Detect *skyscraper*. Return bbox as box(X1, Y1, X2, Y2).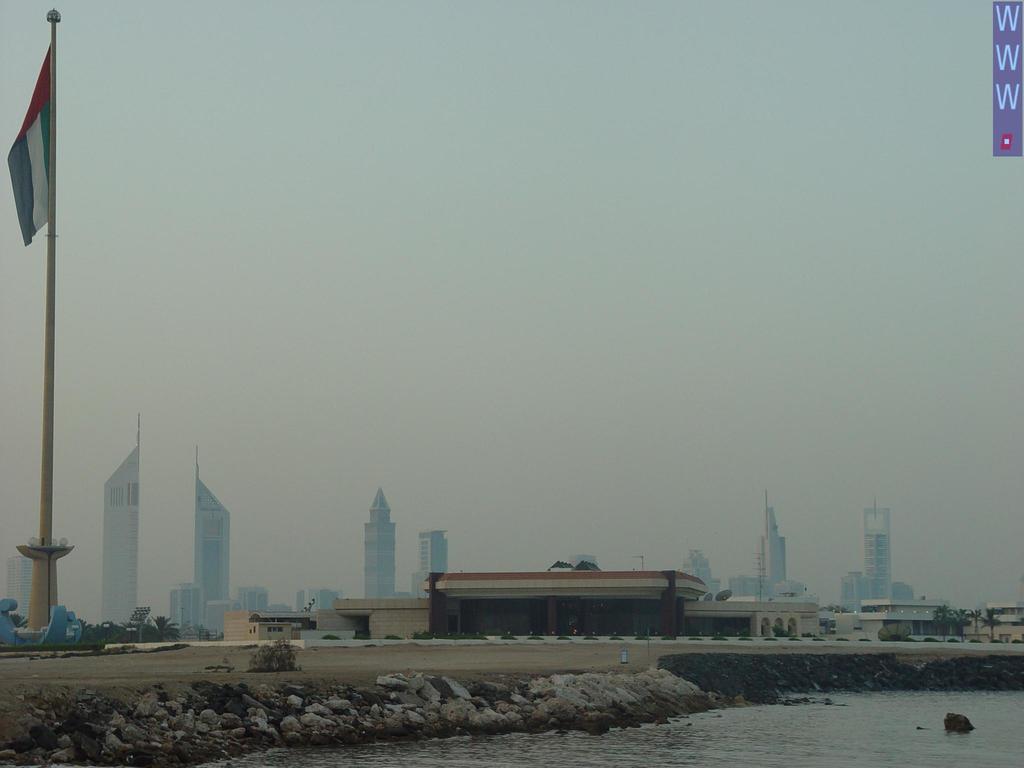
box(363, 481, 397, 598).
